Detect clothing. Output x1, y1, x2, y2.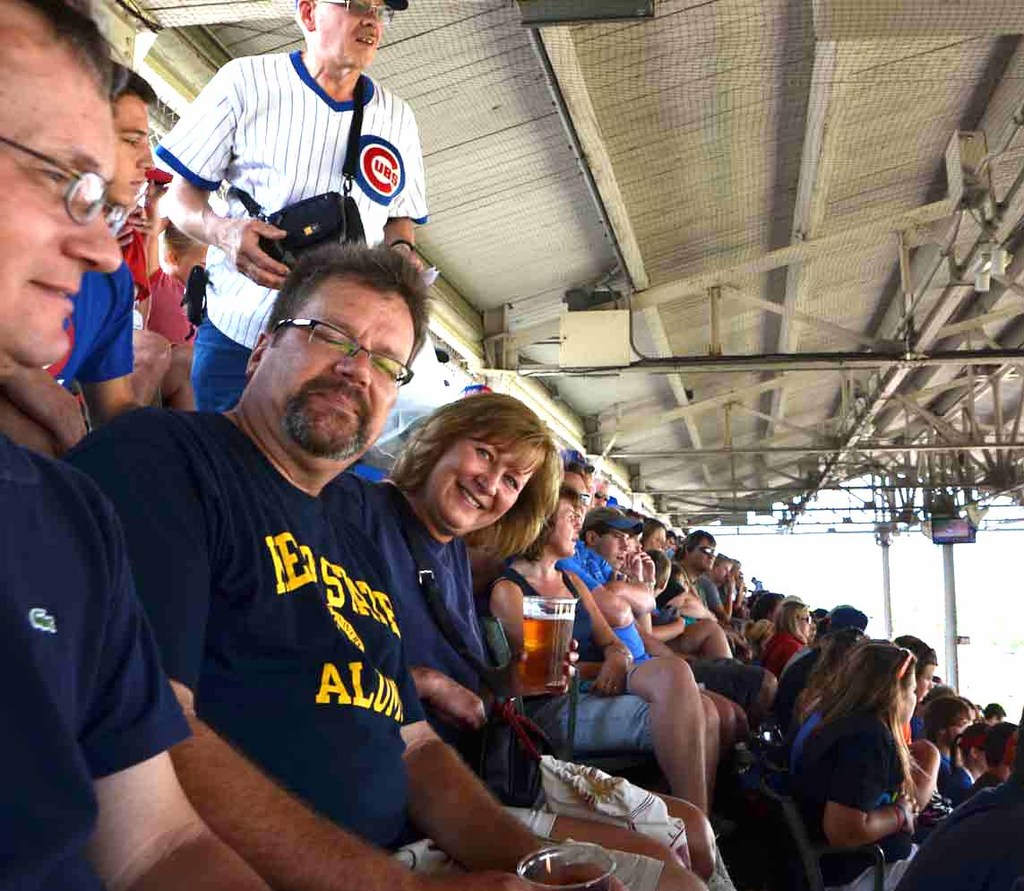
81, 390, 486, 848.
